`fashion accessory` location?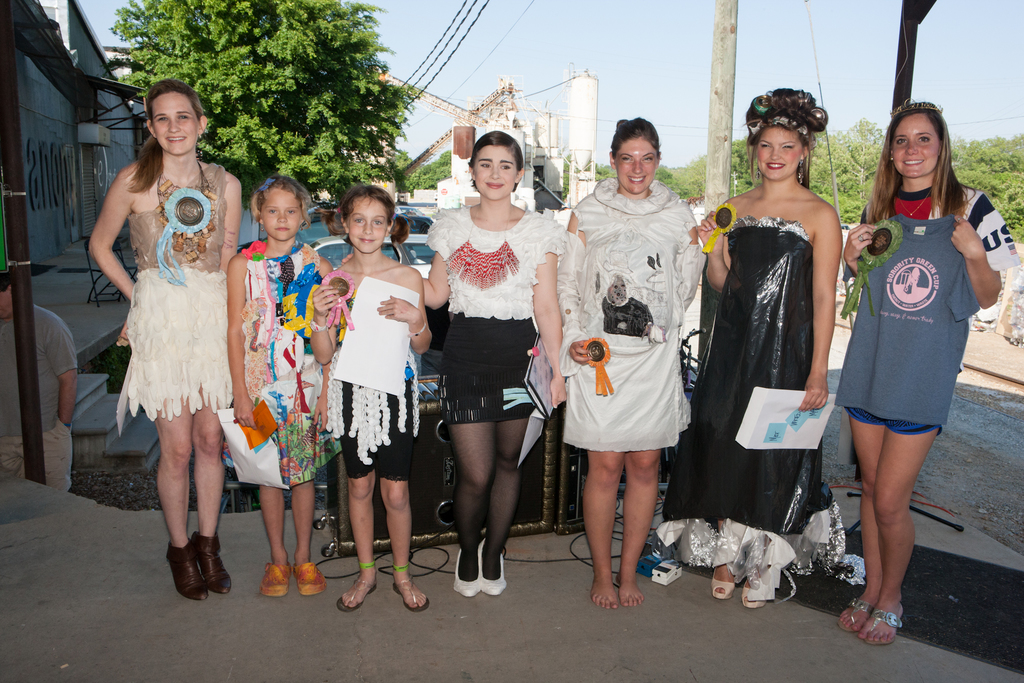
[left=454, top=544, right=482, bottom=599]
